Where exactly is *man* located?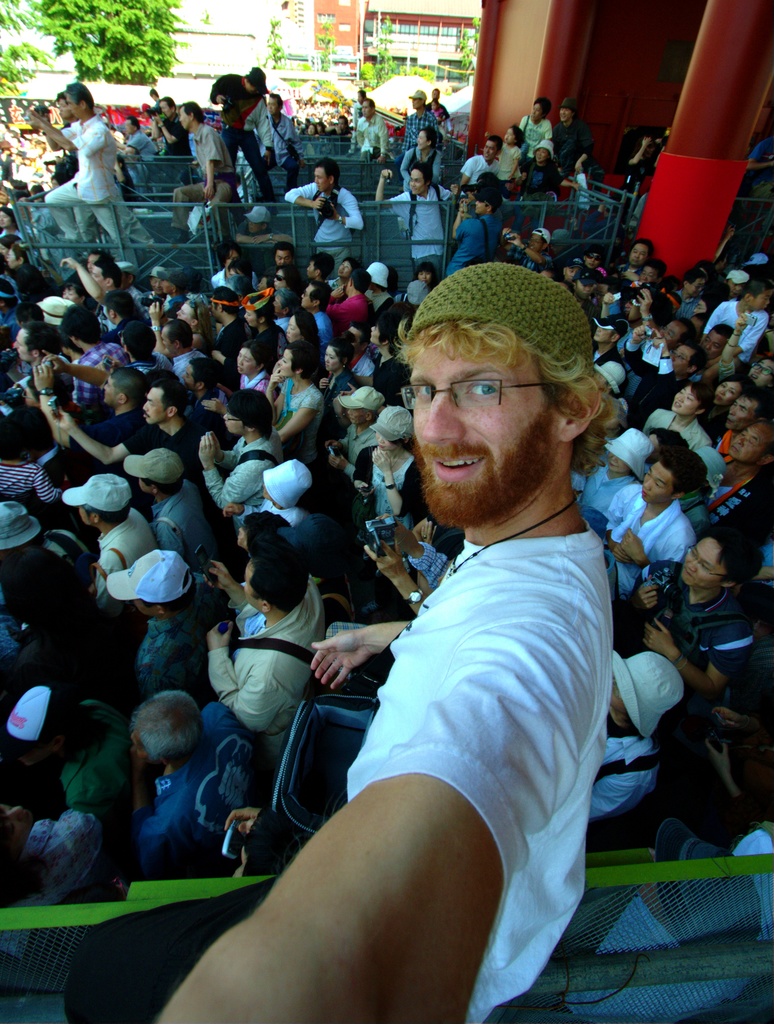
Its bounding box is (left=595, top=452, right=709, bottom=593).
